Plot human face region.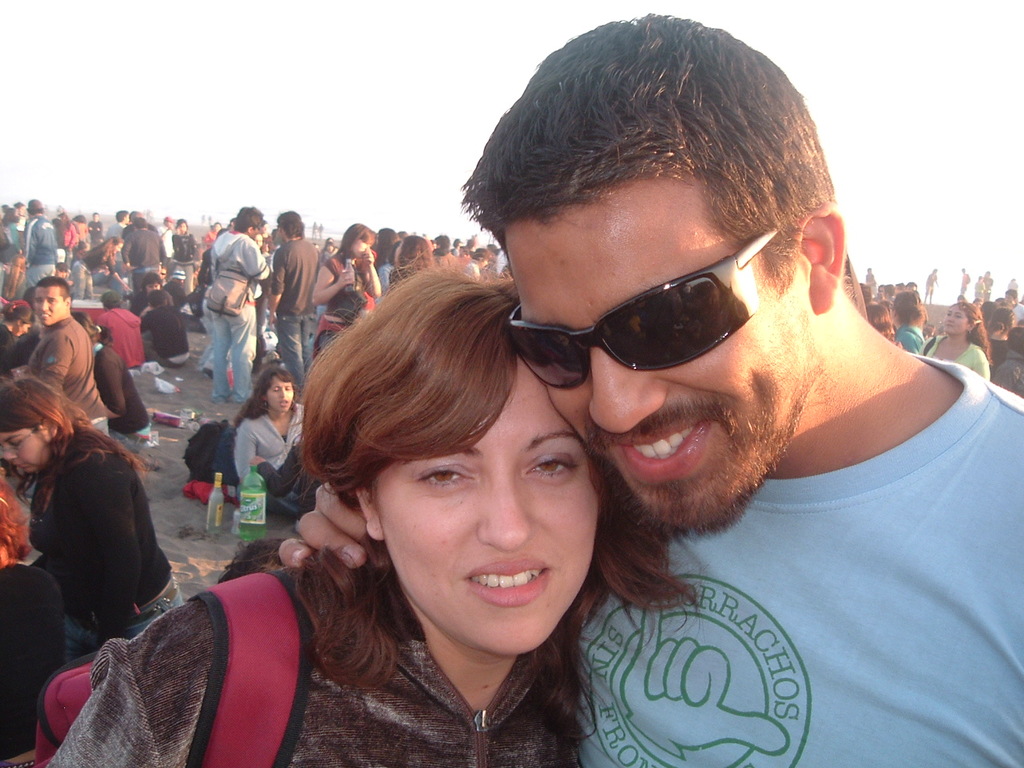
Plotted at 946/306/969/335.
